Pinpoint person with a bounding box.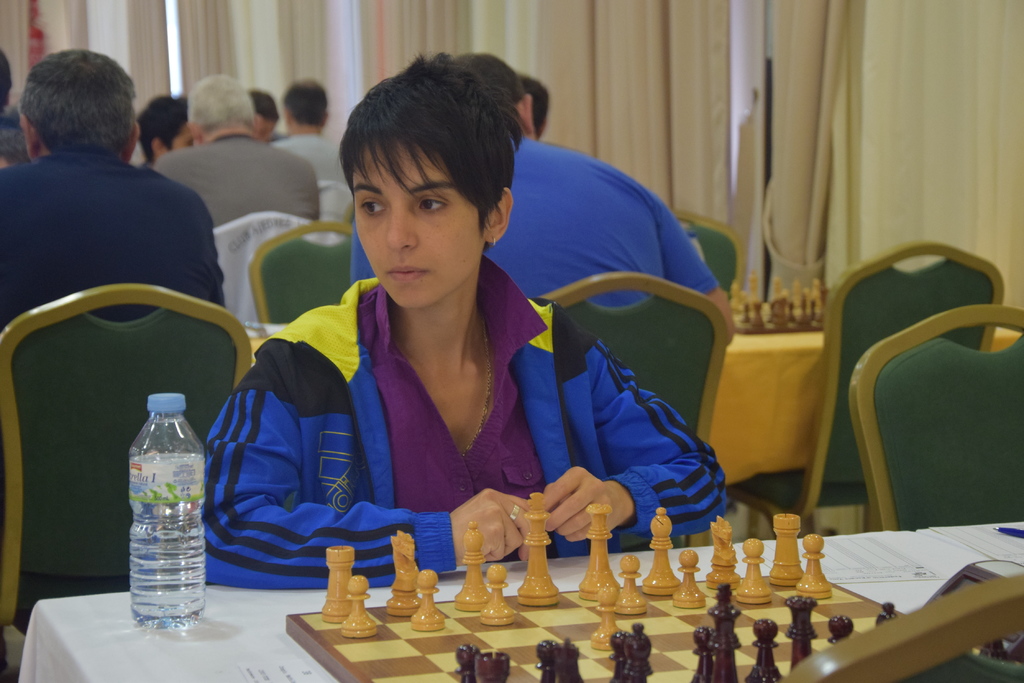
Rect(351, 44, 746, 316).
